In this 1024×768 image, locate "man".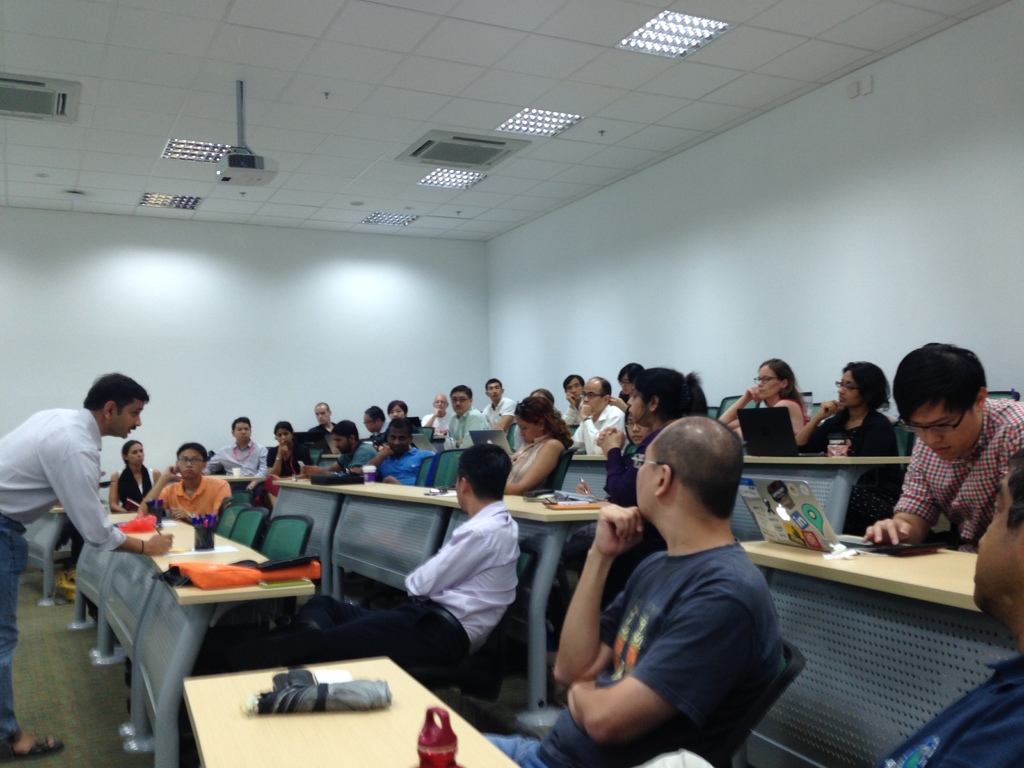
Bounding box: 362:407:391:432.
